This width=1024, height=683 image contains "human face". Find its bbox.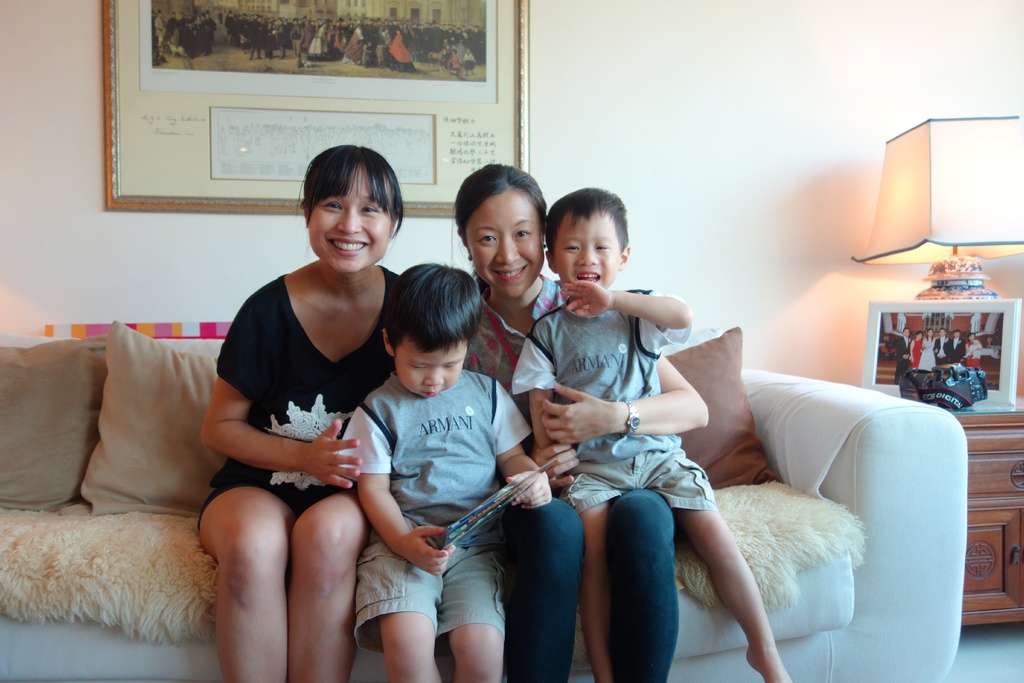
region(390, 336, 465, 400).
